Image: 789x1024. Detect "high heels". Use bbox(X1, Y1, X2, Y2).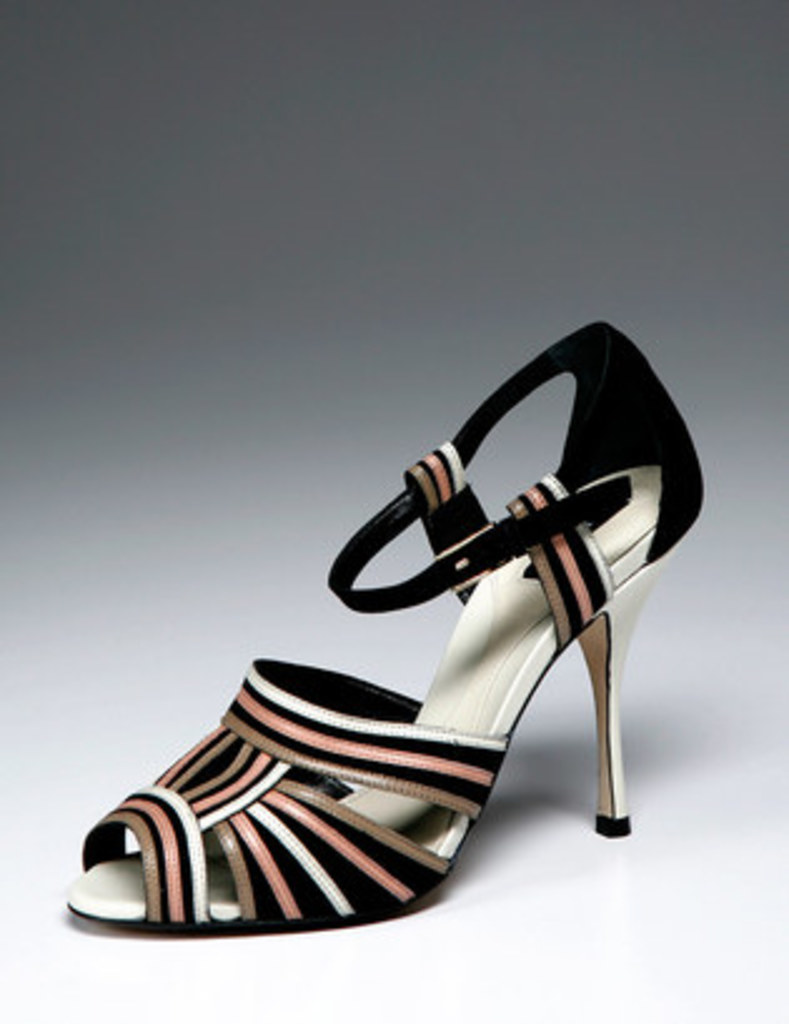
bbox(95, 373, 734, 964).
